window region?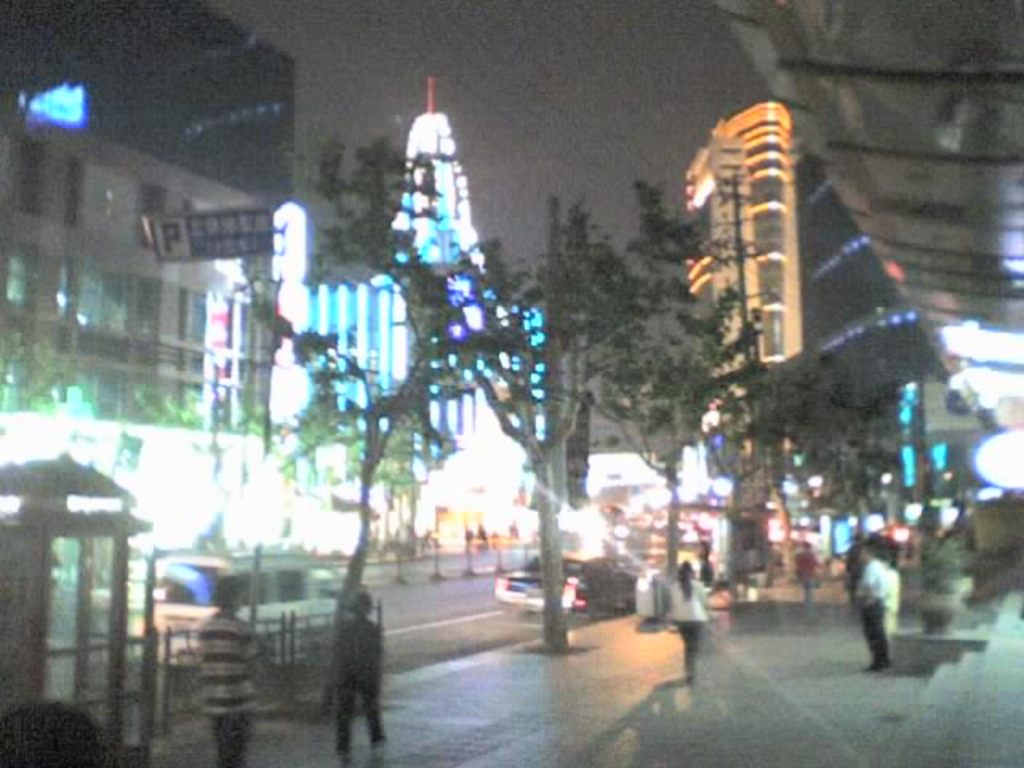
locate(275, 571, 306, 603)
